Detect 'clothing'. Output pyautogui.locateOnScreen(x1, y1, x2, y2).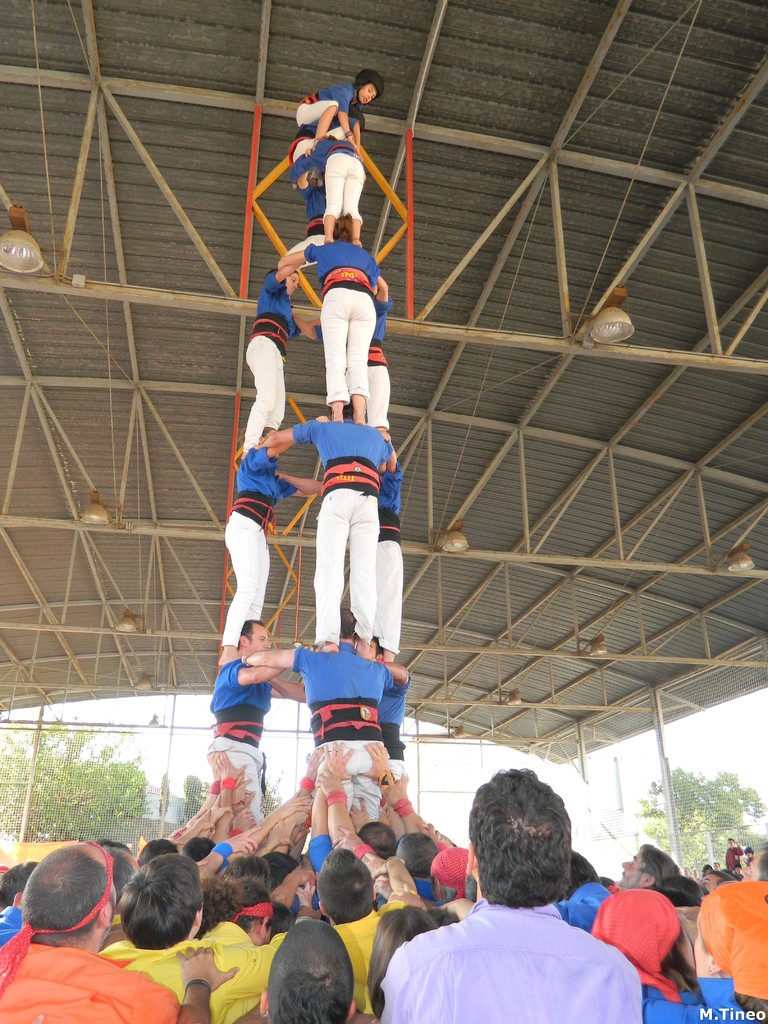
pyautogui.locateOnScreen(373, 461, 404, 632).
